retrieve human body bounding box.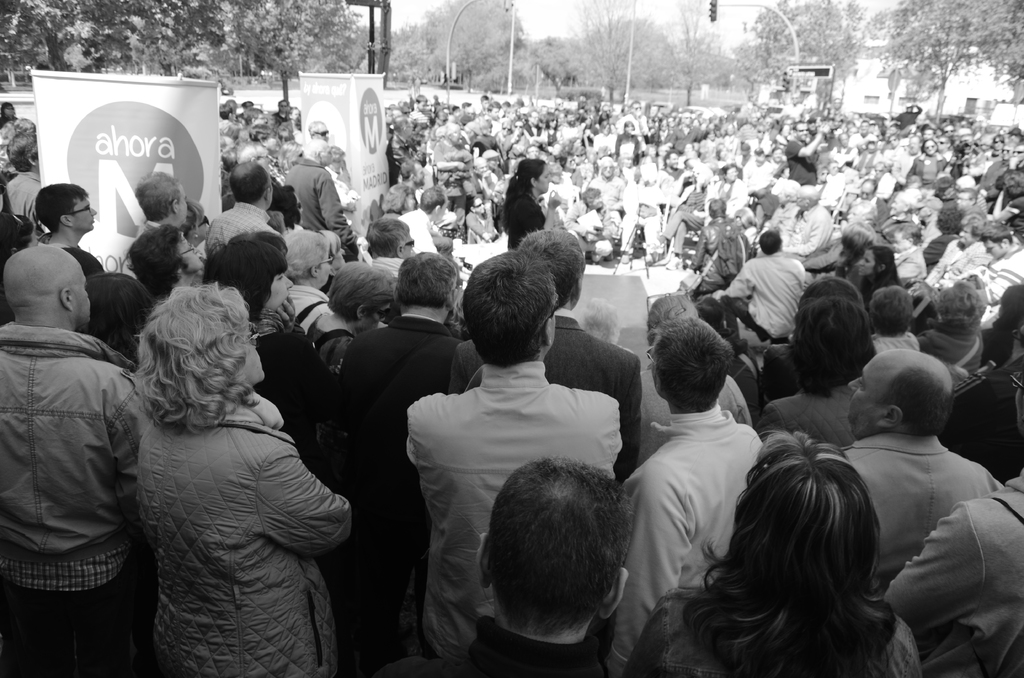
Bounding box: {"x1": 377, "y1": 460, "x2": 634, "y2": 677}.
